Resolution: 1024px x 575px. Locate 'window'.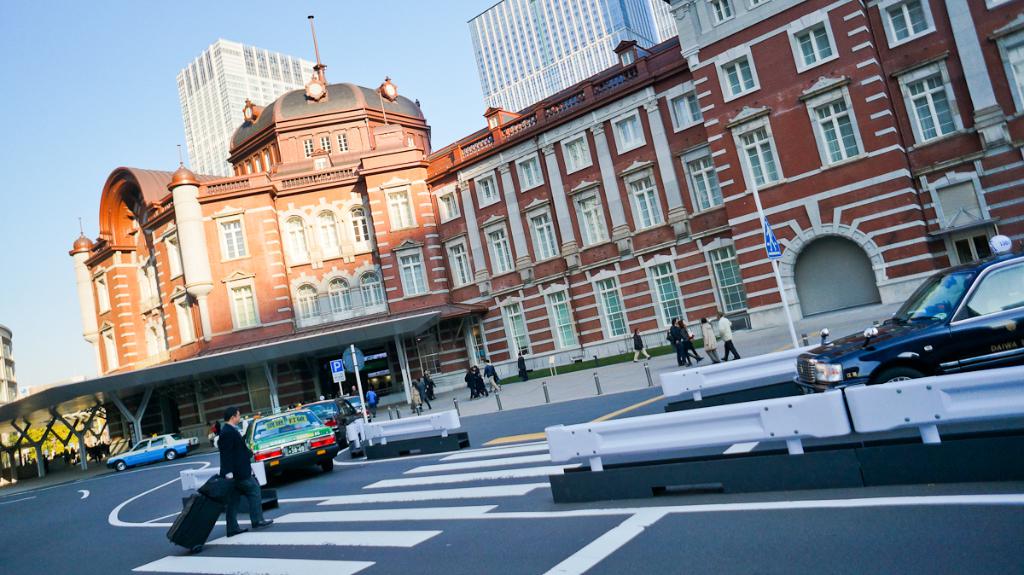
(214,204,253,263).
